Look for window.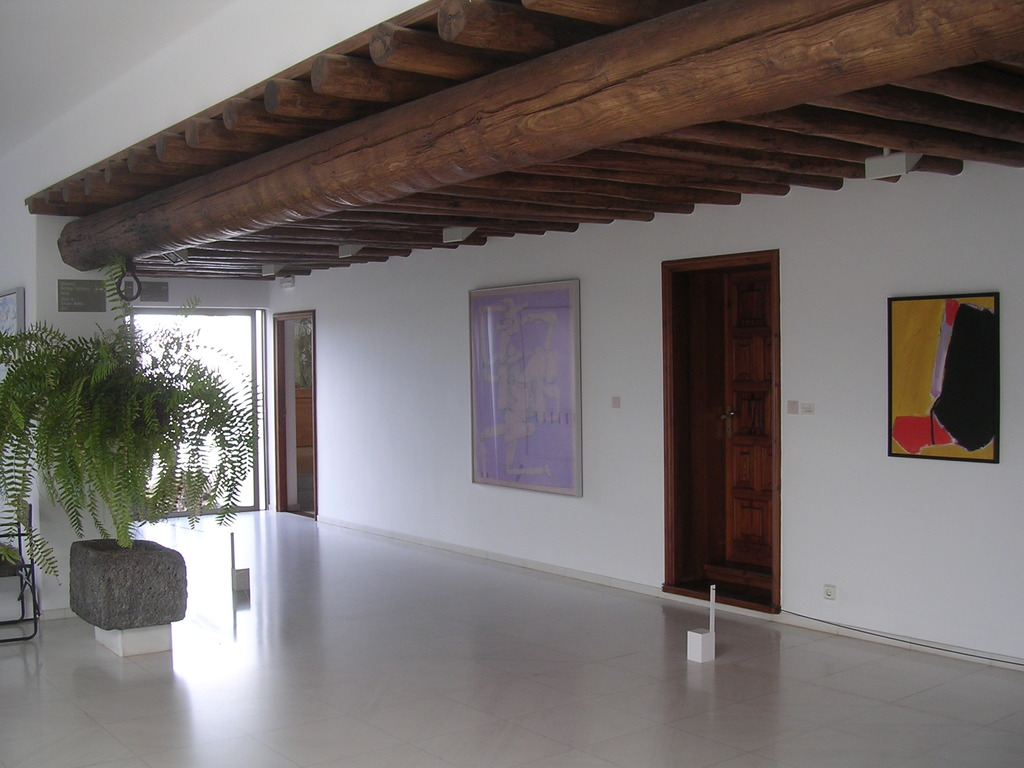
Found: 473 285 582 492.
